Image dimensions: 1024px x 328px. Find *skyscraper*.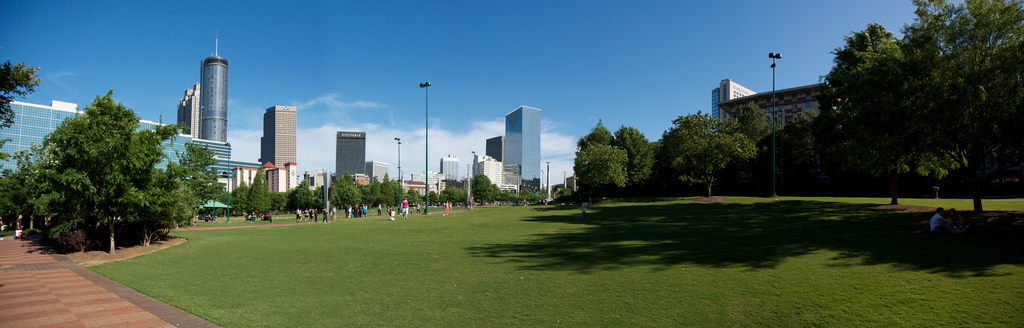
region(501, 104, 543, 188).
